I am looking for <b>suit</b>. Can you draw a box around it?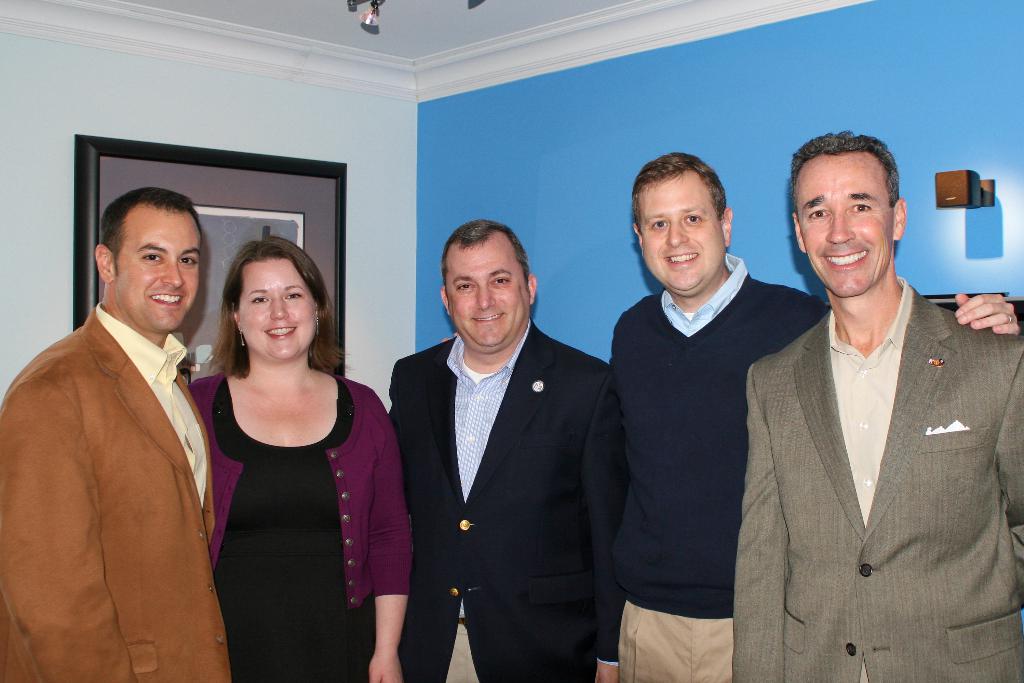
Sure, the bounding box is 732:273:1023:682.
